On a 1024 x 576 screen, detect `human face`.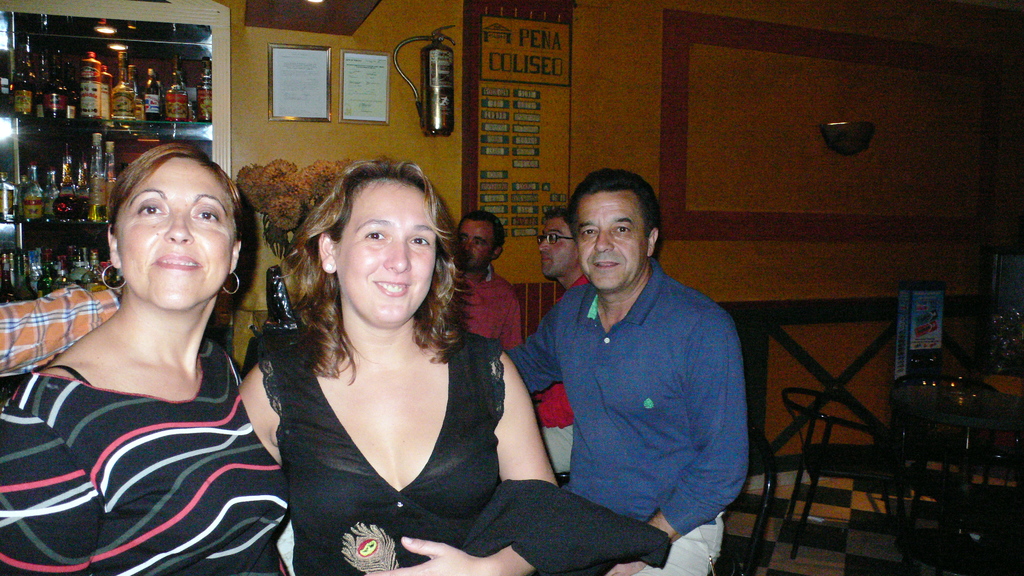
458 225 495 269.
